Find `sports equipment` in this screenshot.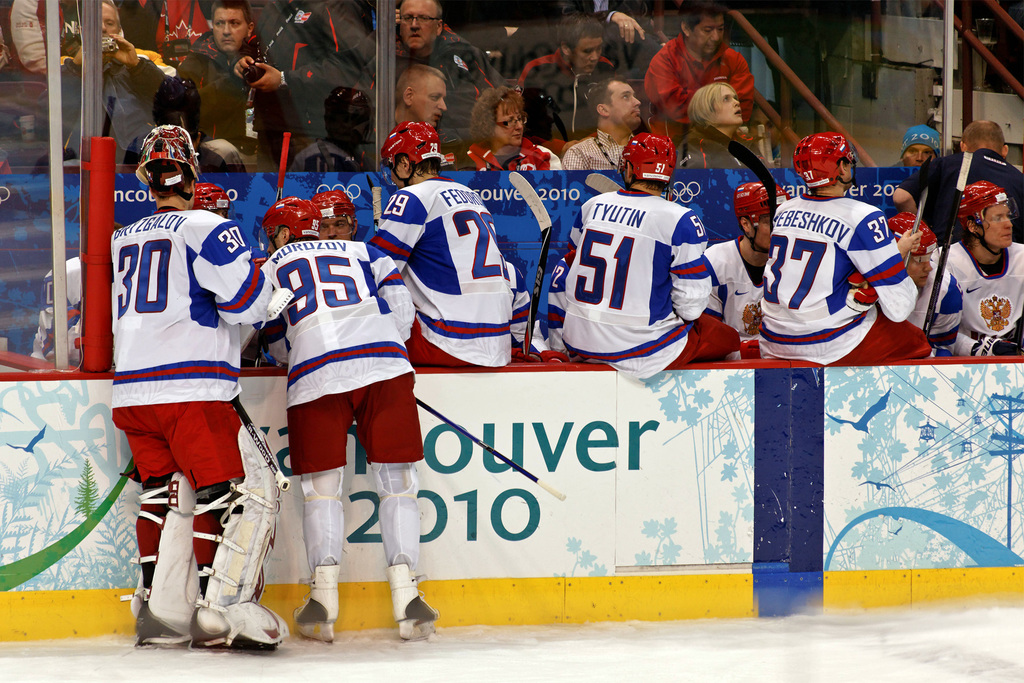
The bounding box for `sports equipment` is bbox=(732, 179, 790, 252).
